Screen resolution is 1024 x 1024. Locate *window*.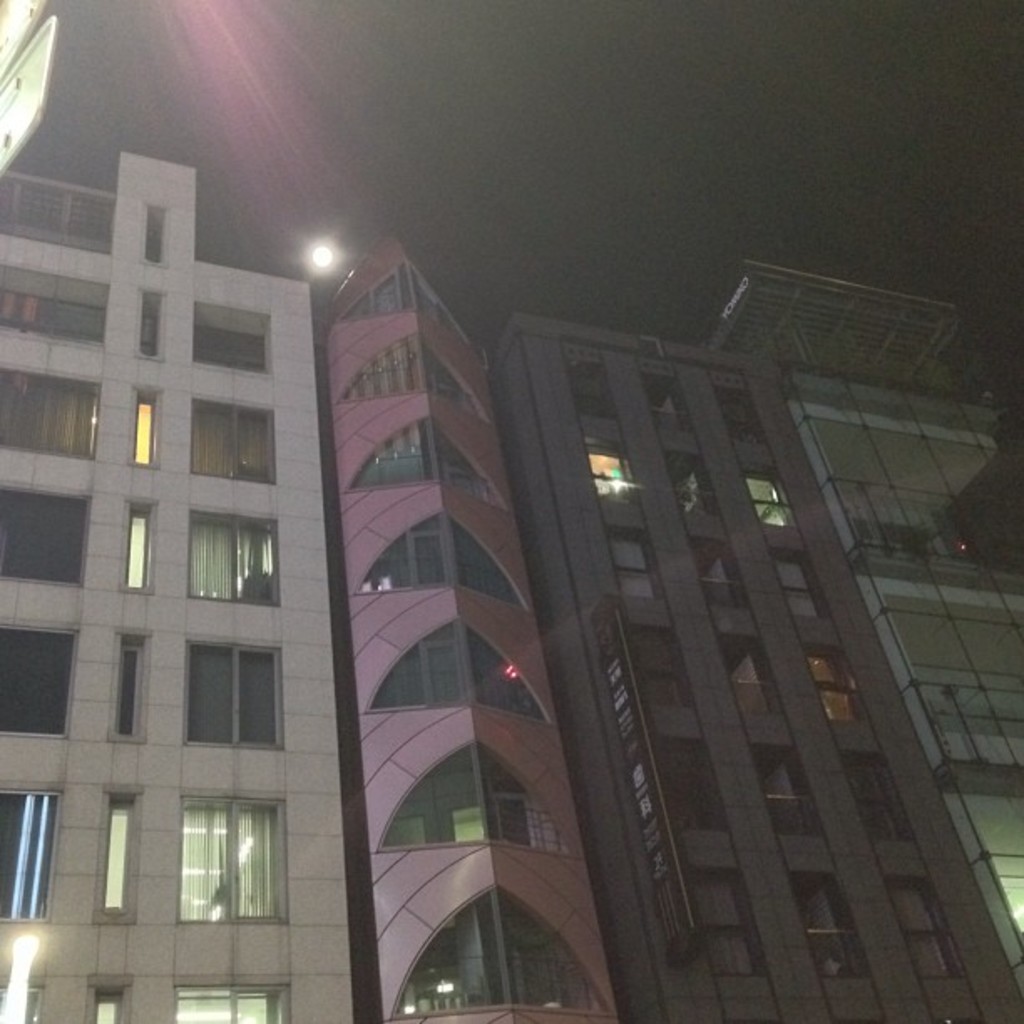
(x1=338, y1=328, x2=502, y2=422).
